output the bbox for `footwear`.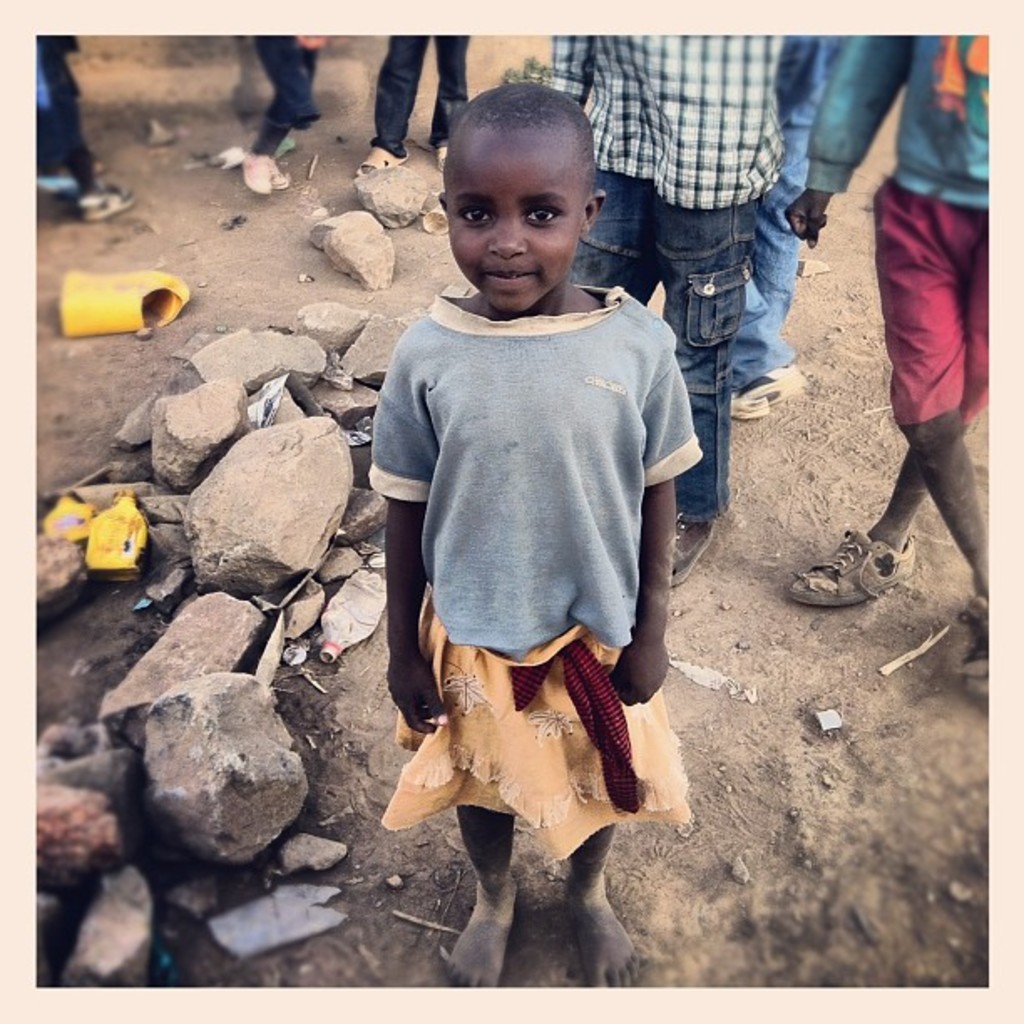
BBox(246, 144, 274, 189).
